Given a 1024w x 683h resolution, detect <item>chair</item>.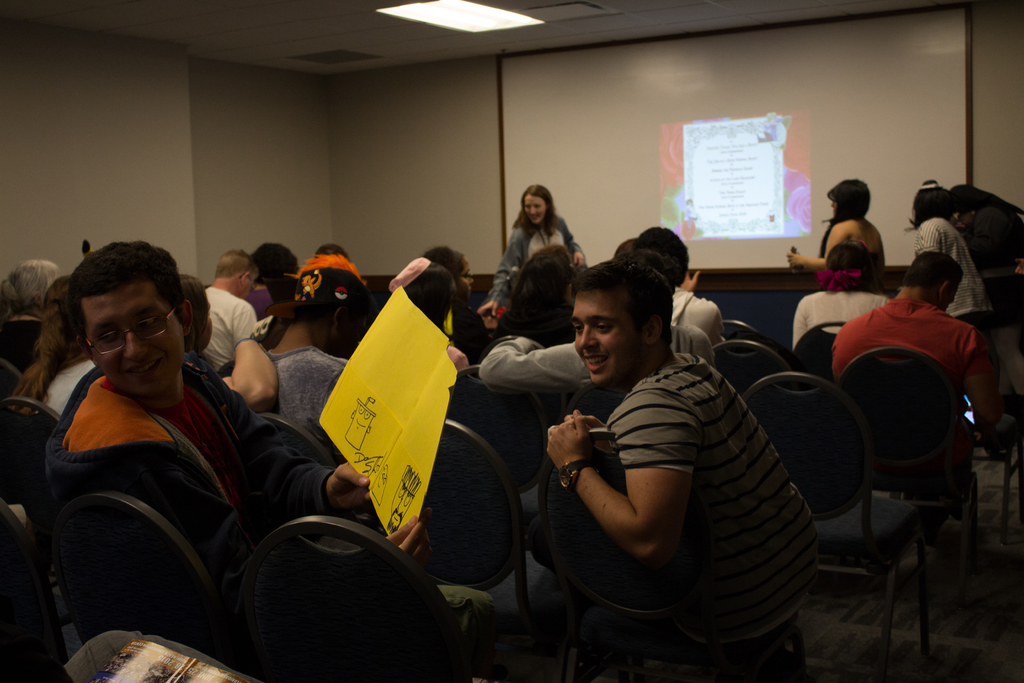
[745, 371, 938, 682].
